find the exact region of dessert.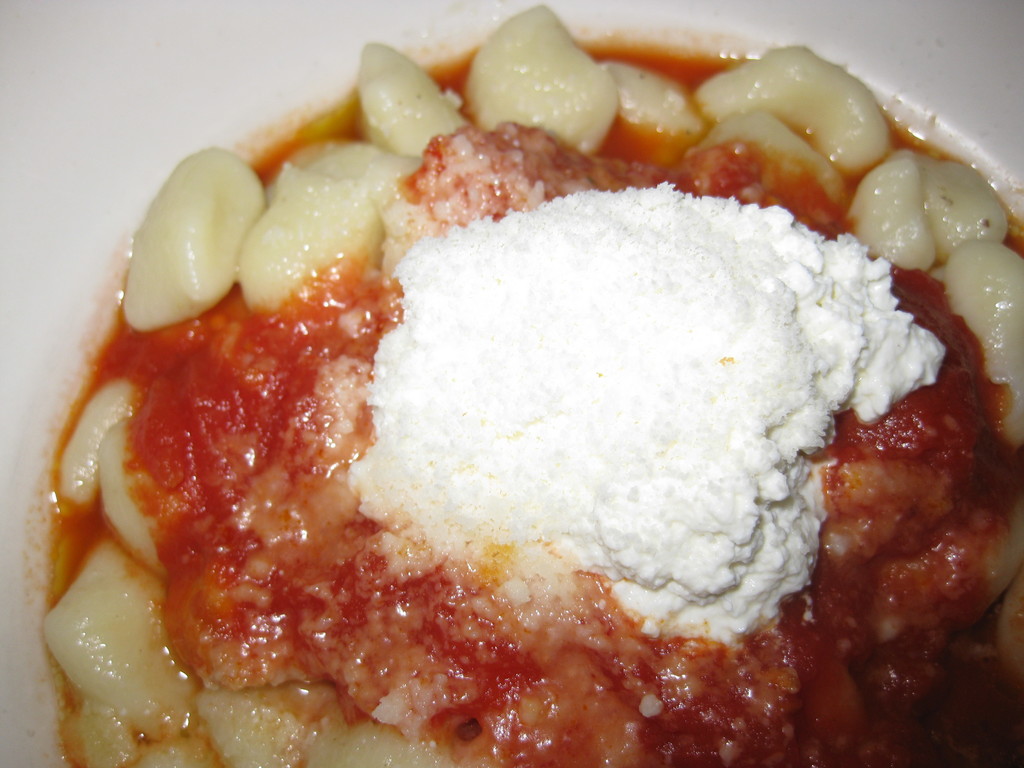
Exact region: <box>100,433,166,572</box>.
